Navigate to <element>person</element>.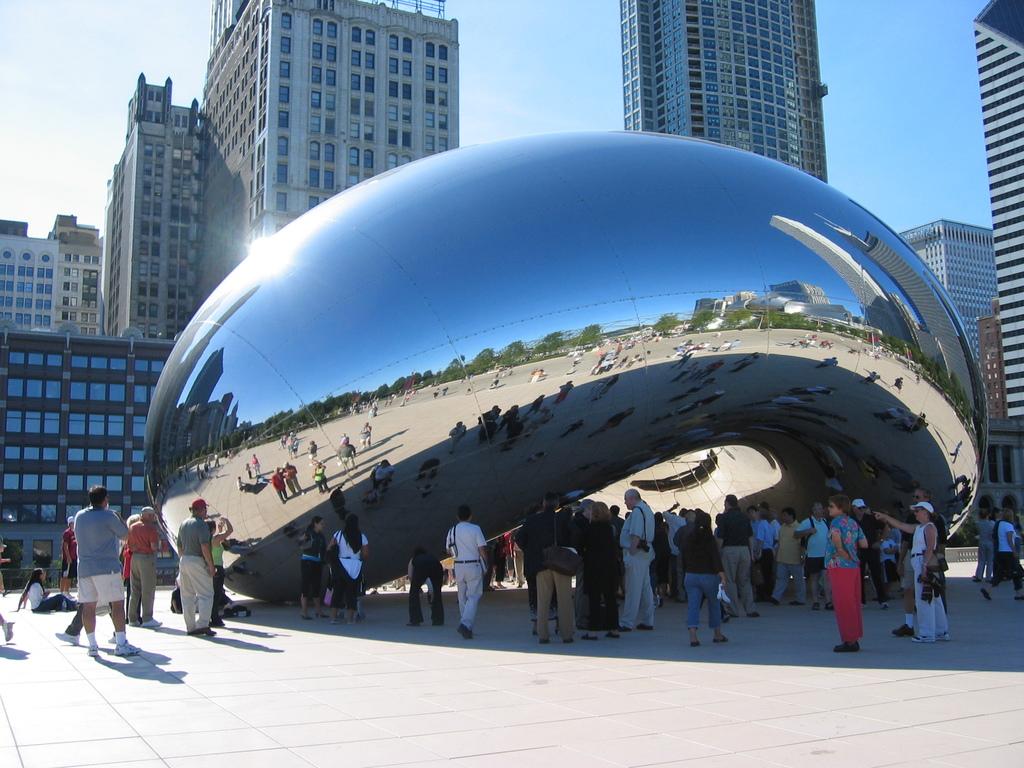
Navigation target: (left=582, top=500, right=621, bottom=637).
